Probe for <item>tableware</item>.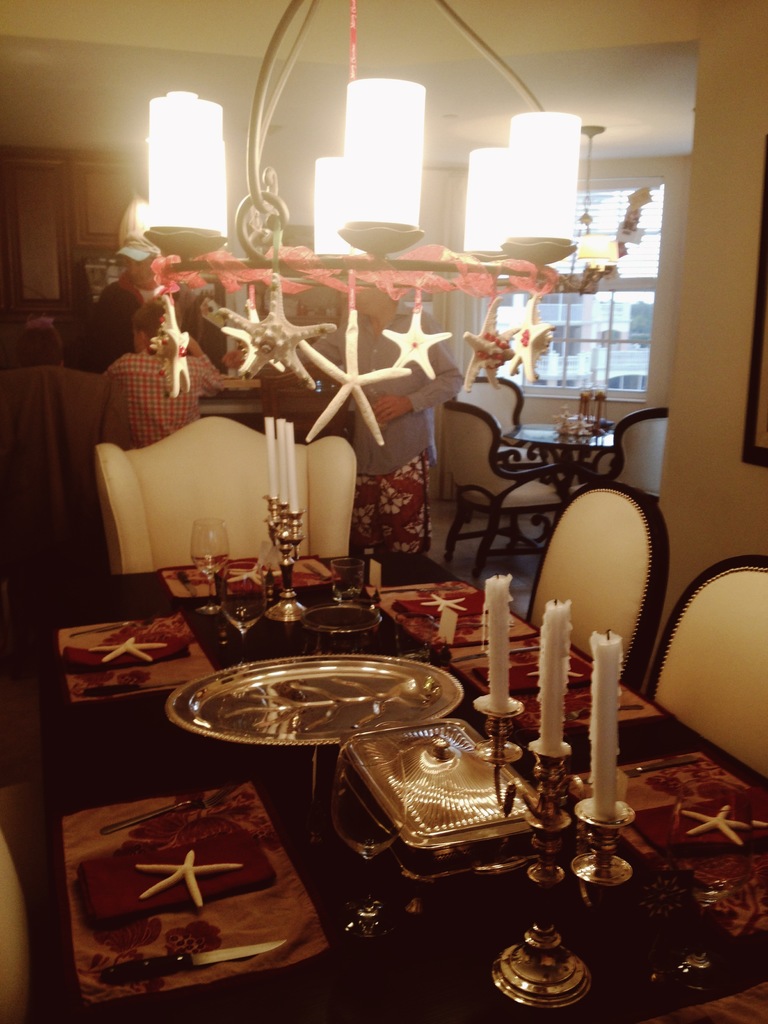
Probe result: (left=329, top=737, right=406, bottom=940).
